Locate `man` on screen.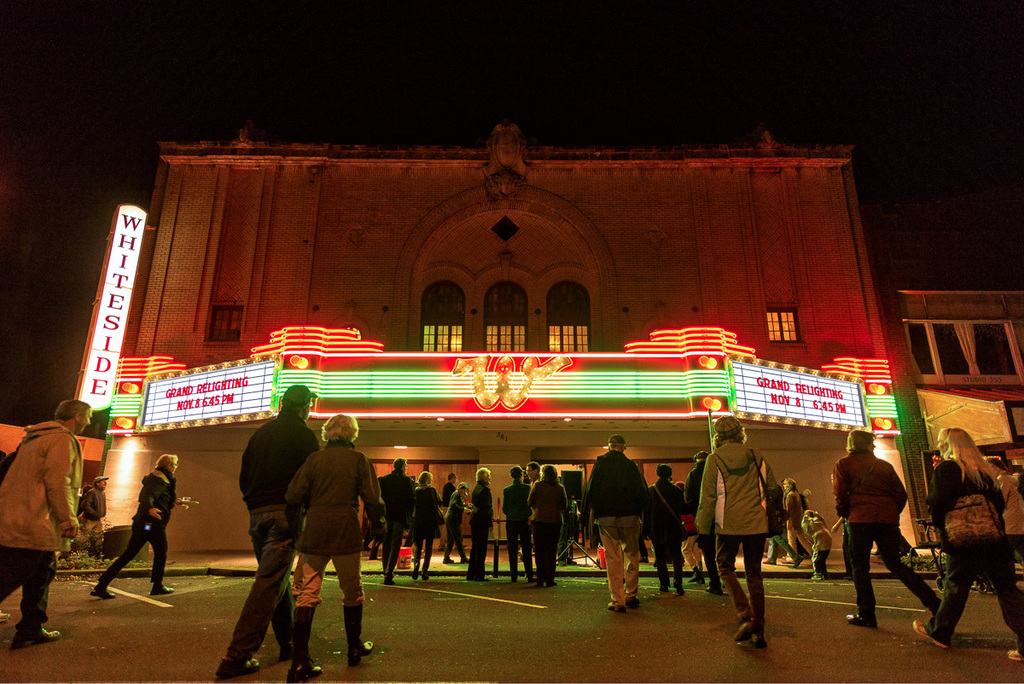
On screen at [0,400,94,648].
